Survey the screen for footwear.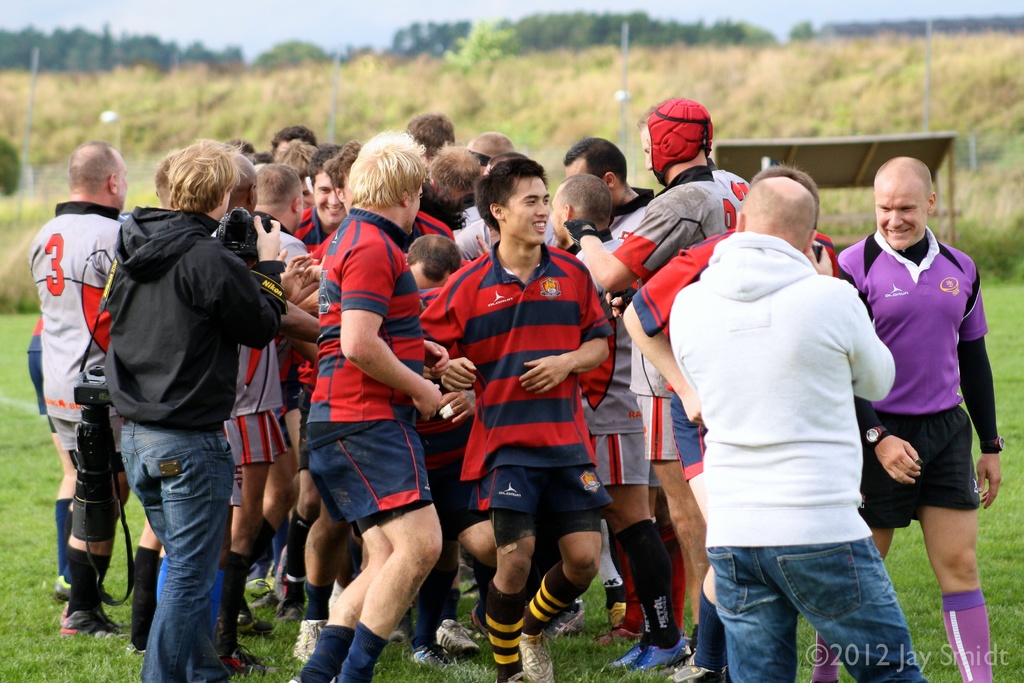
Survey found: {"x1": 518, "y1": 623, "x2": 556, "y2": 682}.
